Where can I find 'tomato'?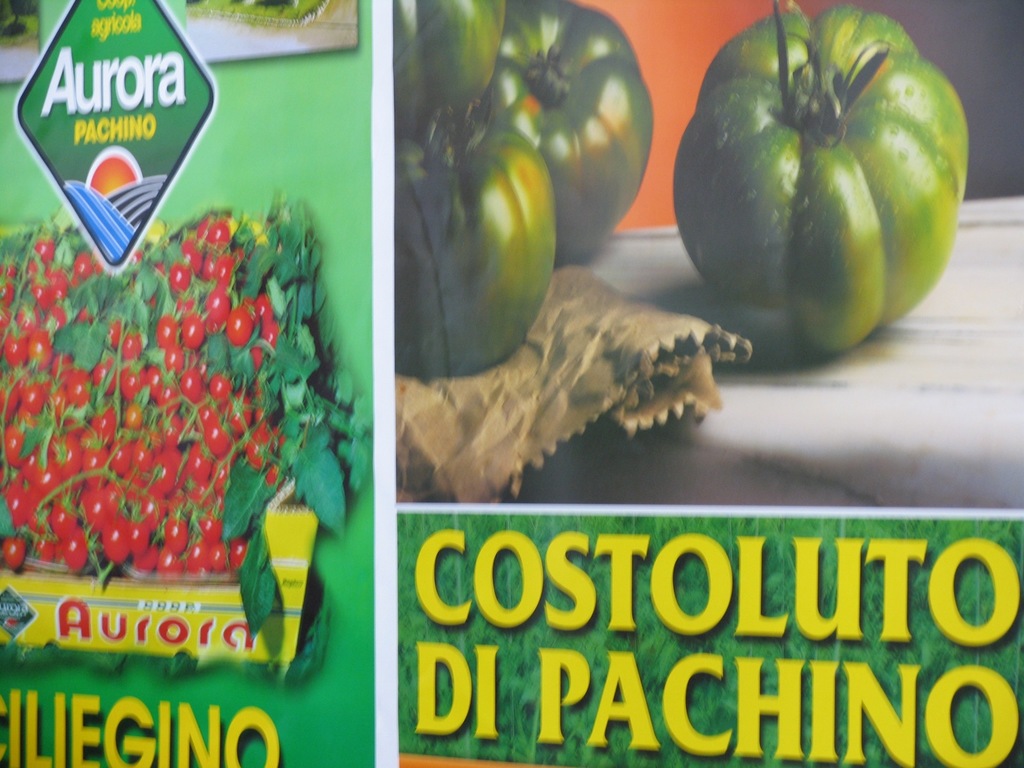
You can find it at BBox(678, 7, 975, 345).
